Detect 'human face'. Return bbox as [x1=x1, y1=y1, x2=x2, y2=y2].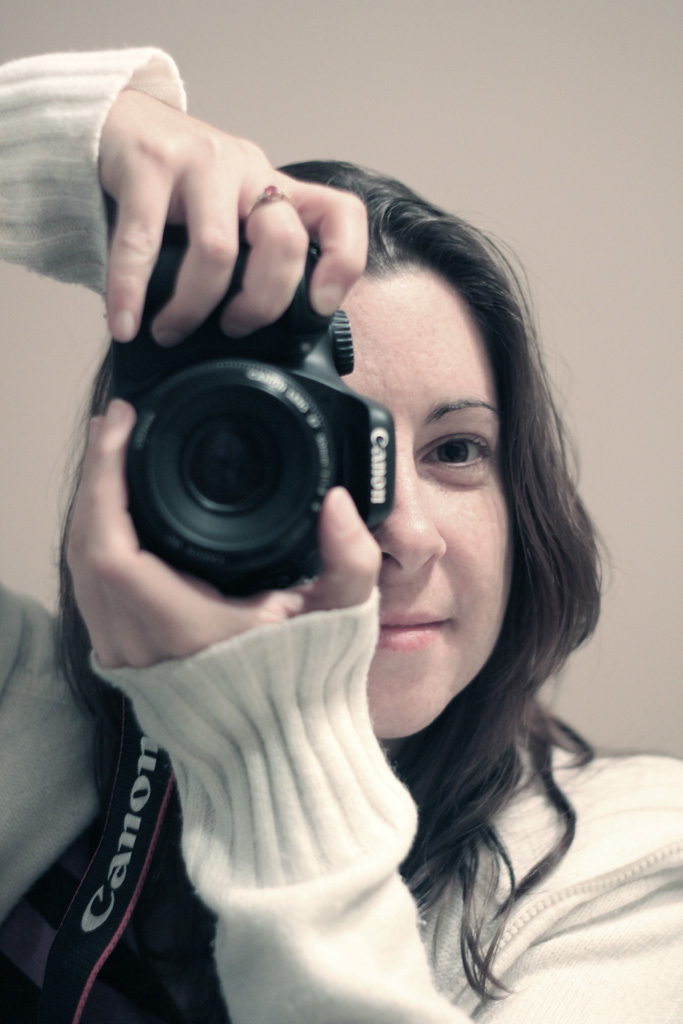
[x1=328, y1=258, x2=522, y2=742].
